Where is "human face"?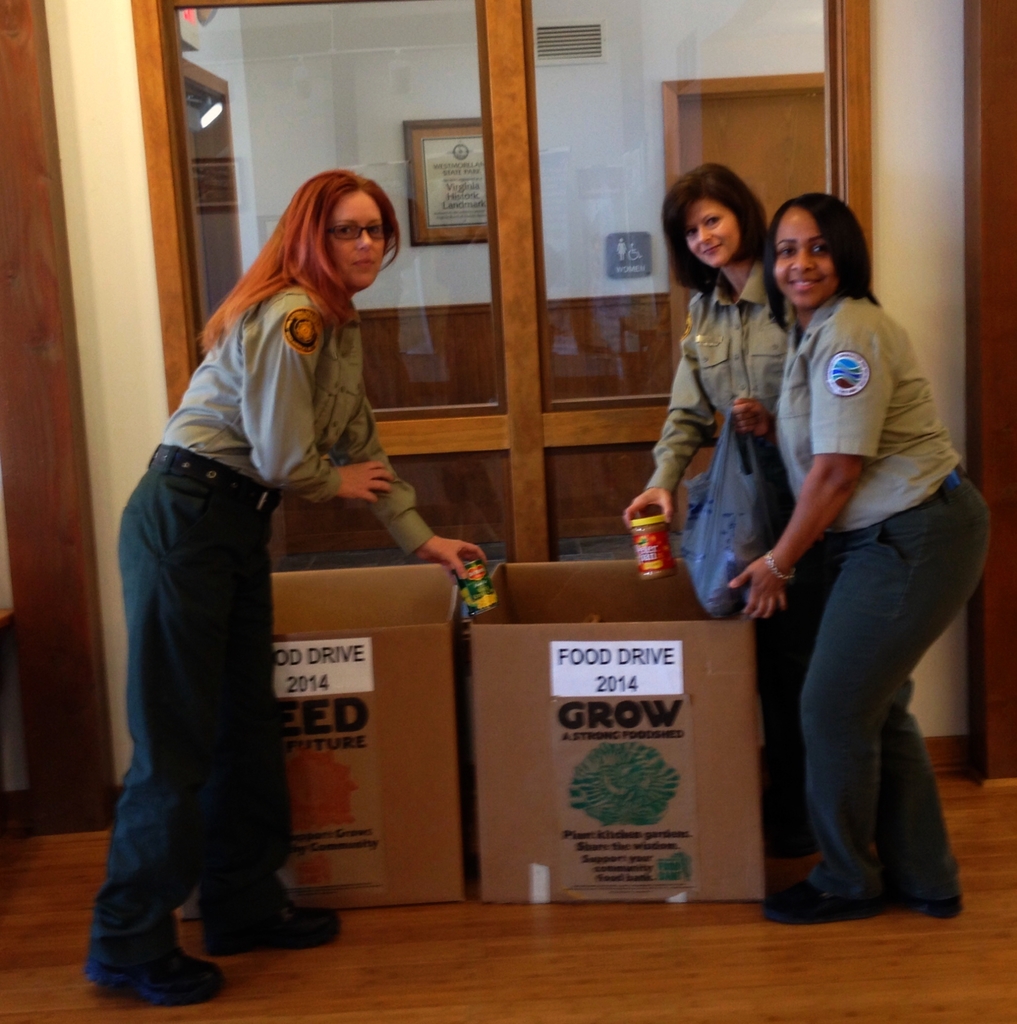
(left=776, top=209, right=838, bottom=301).
